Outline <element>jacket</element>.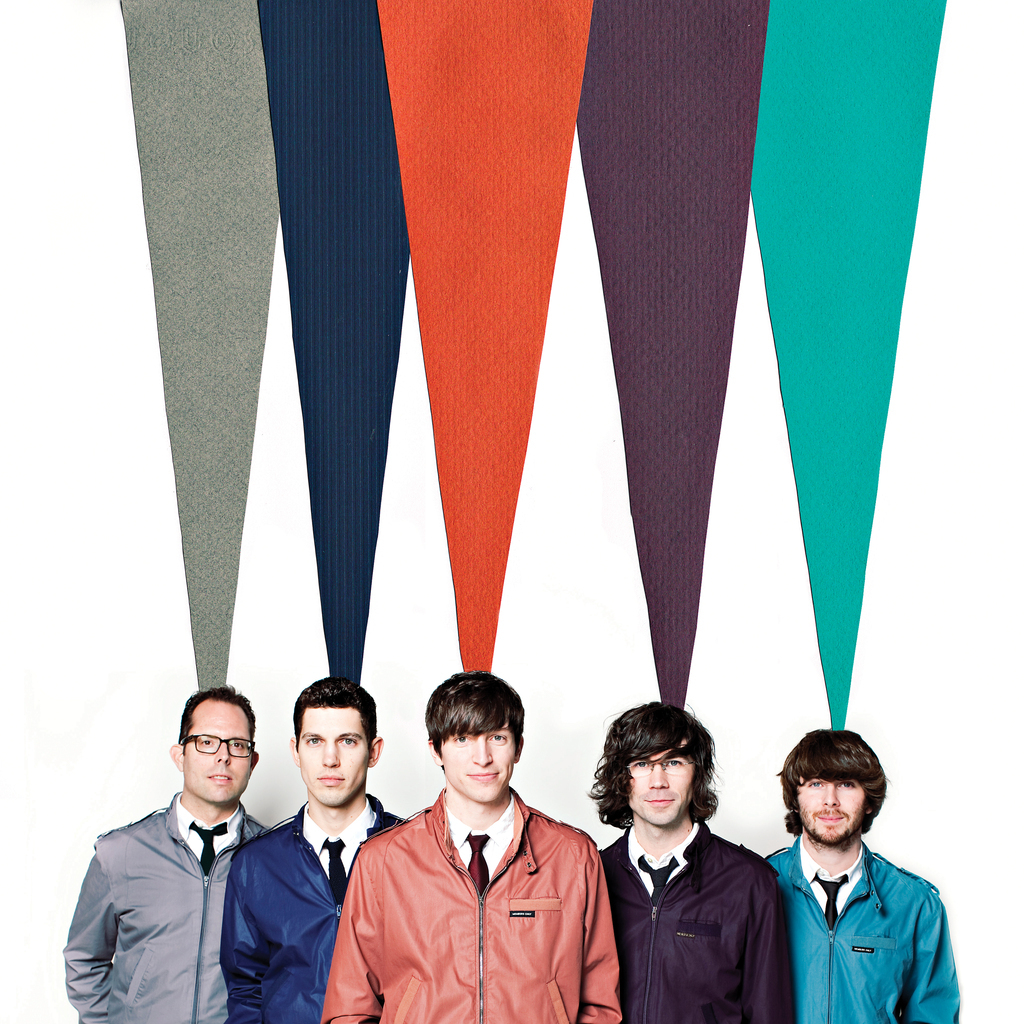
Outline: select_region(600, 816, 799, 1023).
